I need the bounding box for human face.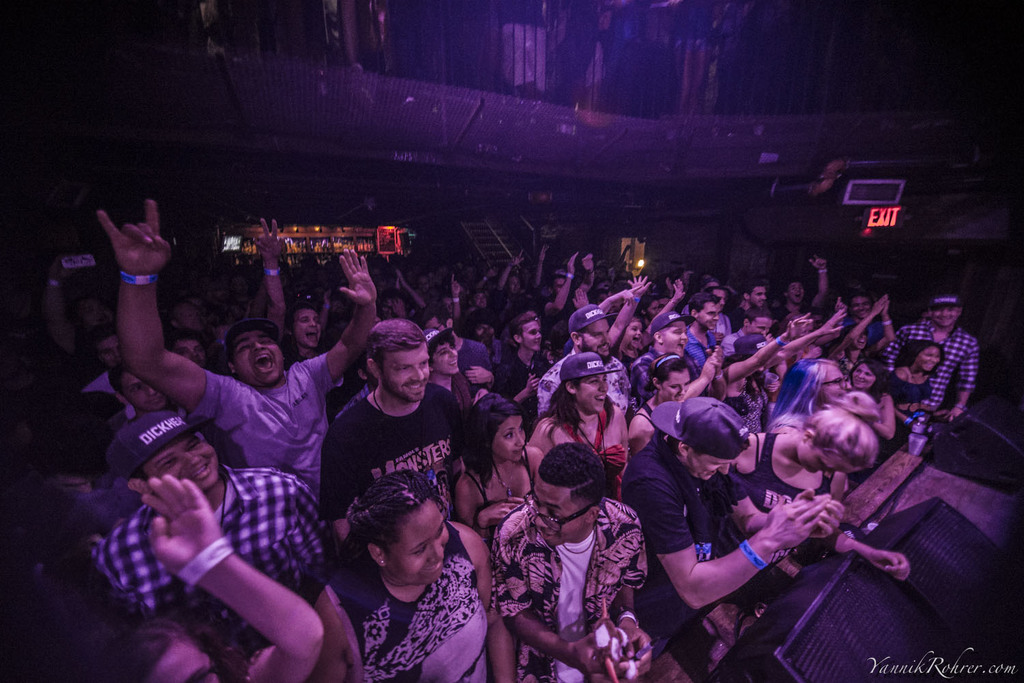
Here it is: (430,338,457,377).
